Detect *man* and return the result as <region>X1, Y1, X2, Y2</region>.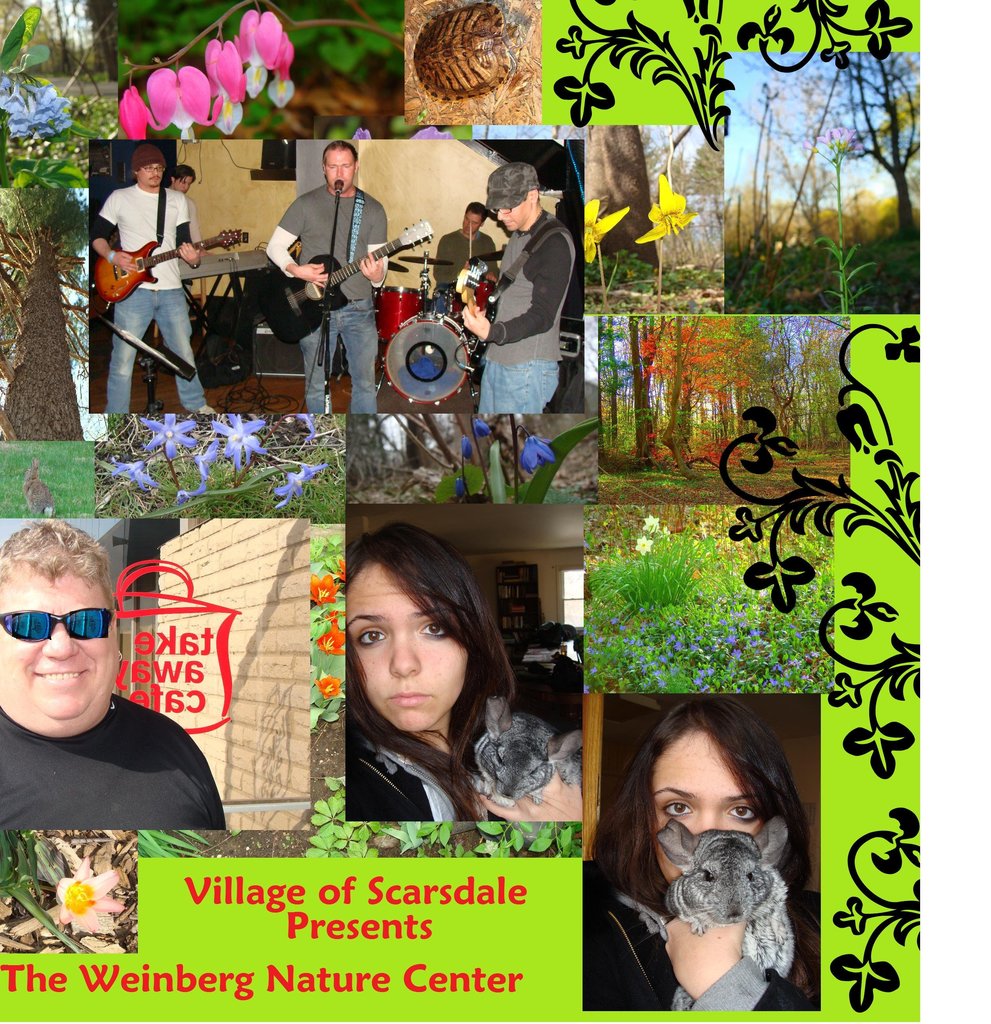
<region>84, 148, 213, 410</region>.
